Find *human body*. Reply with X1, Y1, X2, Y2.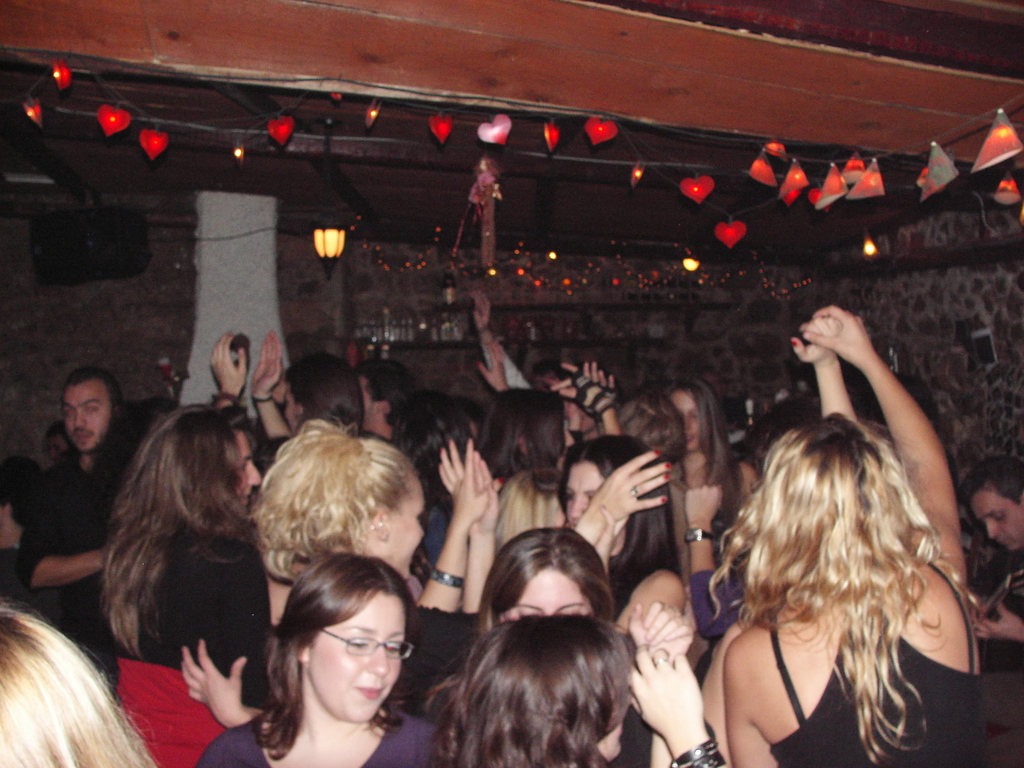
456, 461, 639, 675.
